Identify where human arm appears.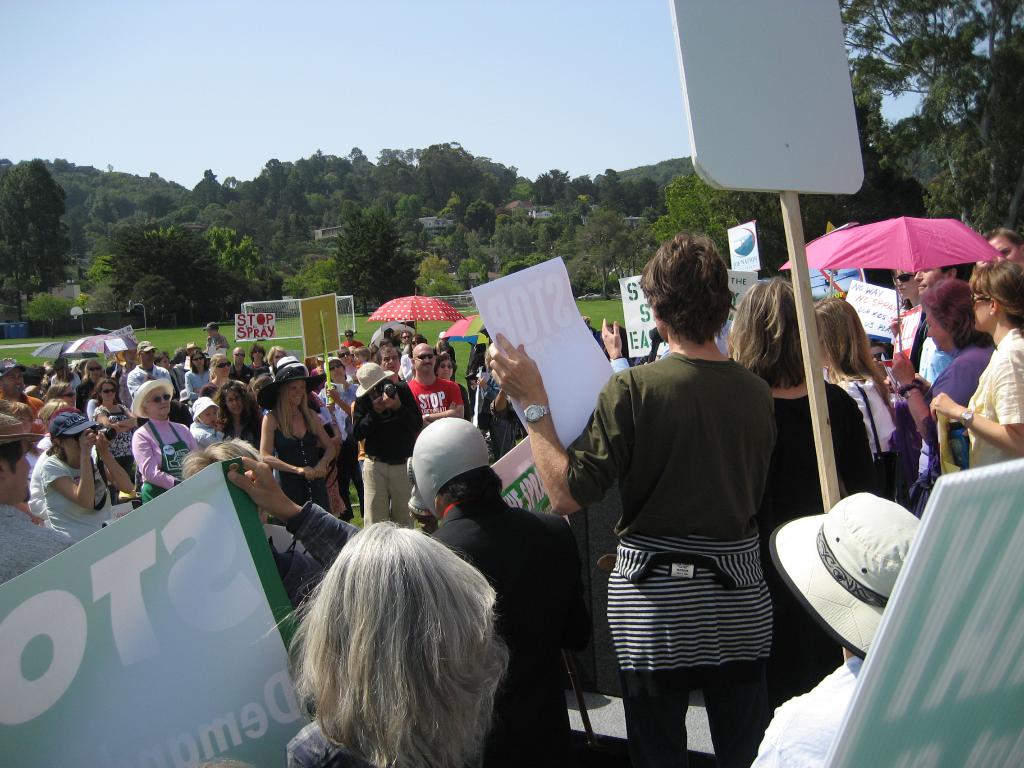
Appears at <bbox>41, 430, 102, 514</bbox>.
